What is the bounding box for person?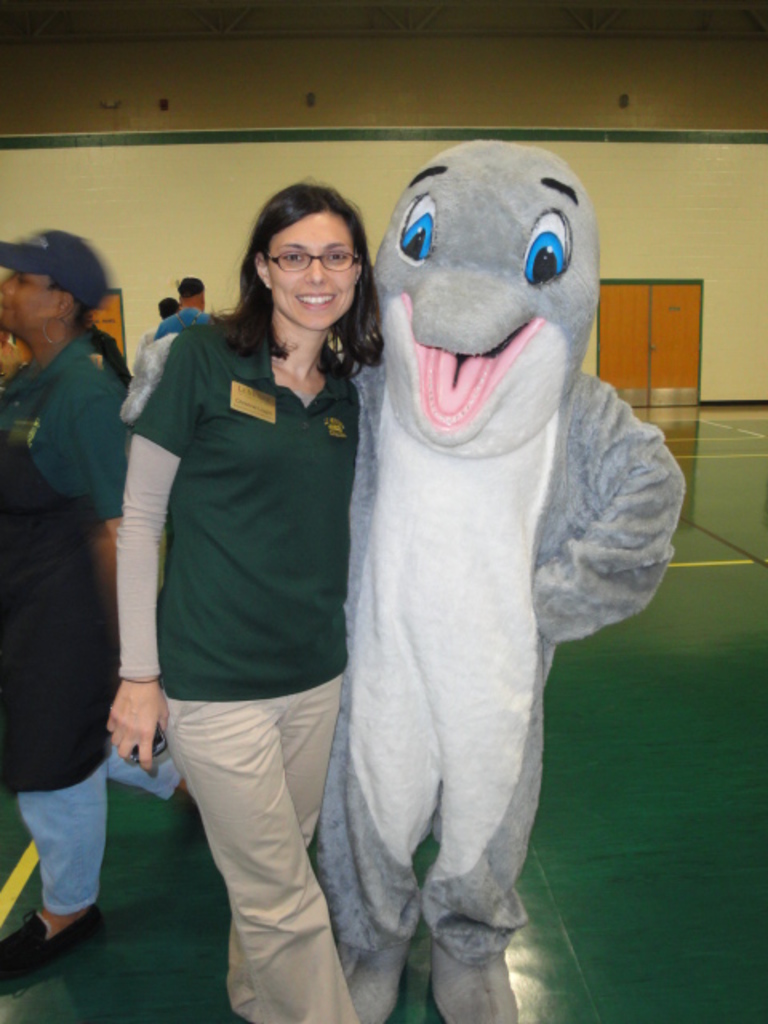
pyautogui.locateOnScreen(110, 144, 414, 1016).
